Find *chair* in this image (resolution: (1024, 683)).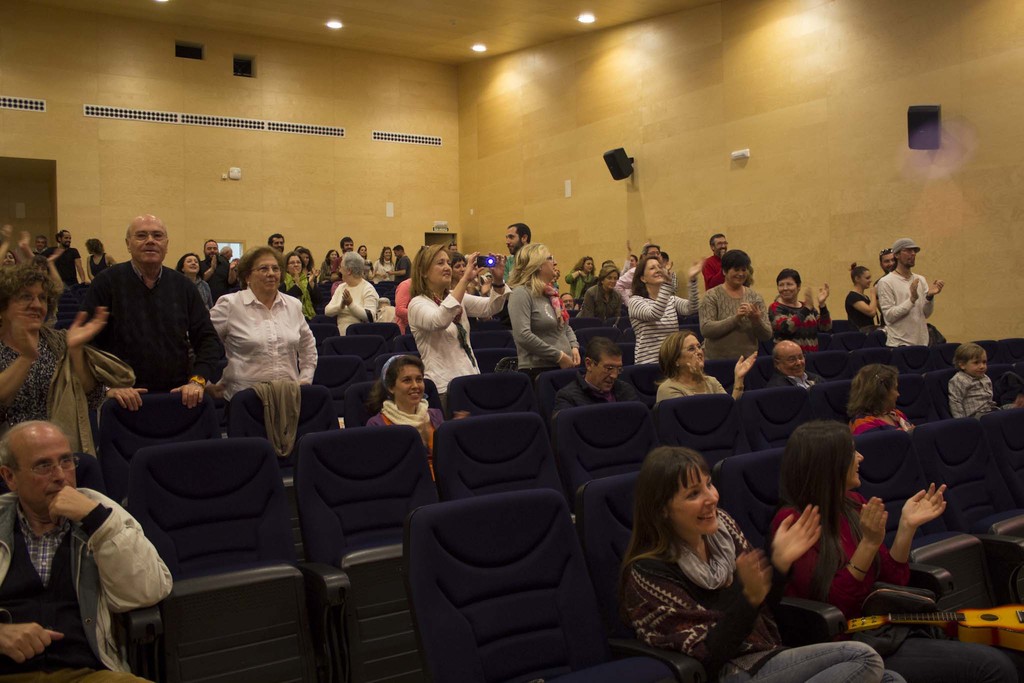
{"left": 569, "top": 315, "right": 605, "bottom": 336}.
